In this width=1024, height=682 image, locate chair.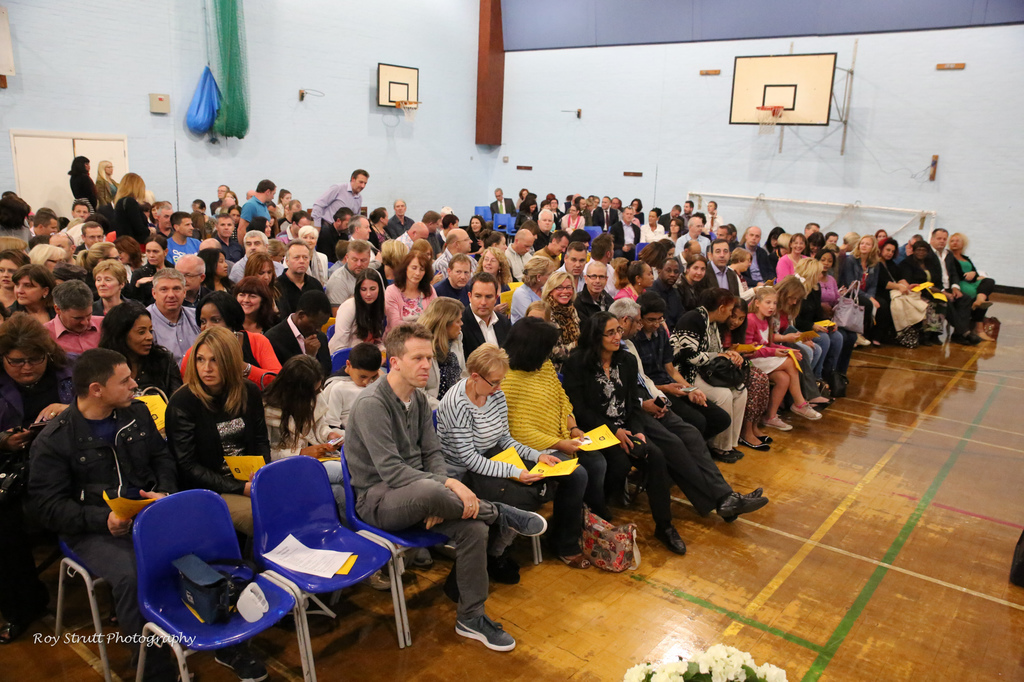
Bounding box: crop(640, 239, 650, 257).
